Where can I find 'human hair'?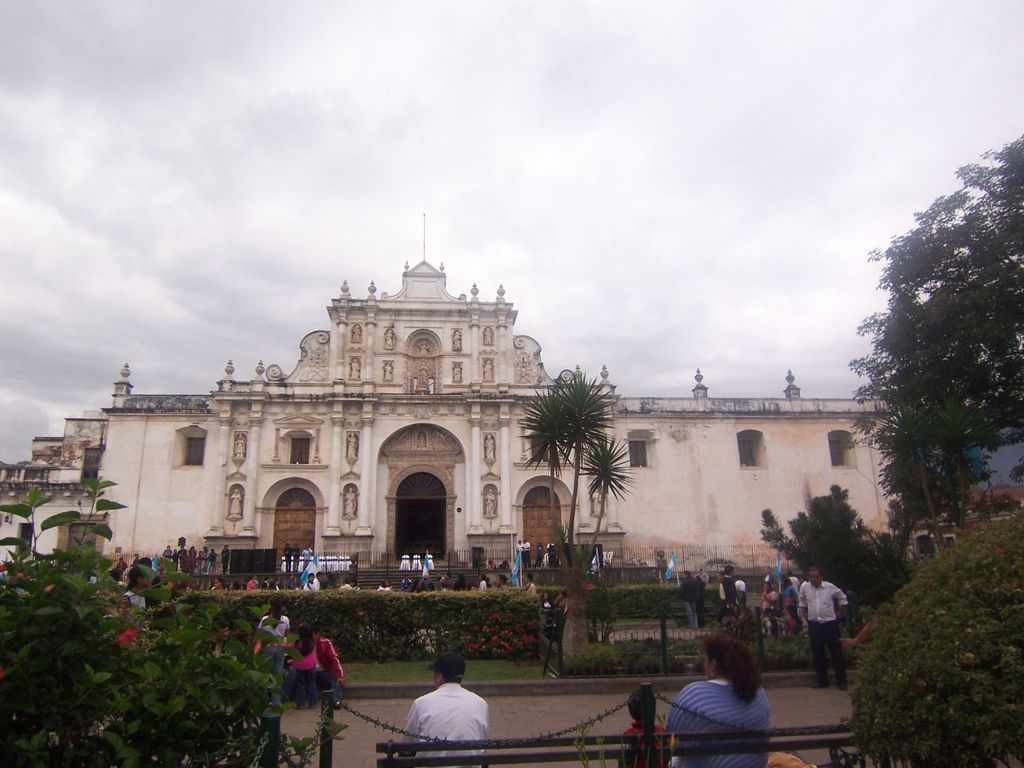
You can find it at <region>215, 618, 230, 632</region>.
